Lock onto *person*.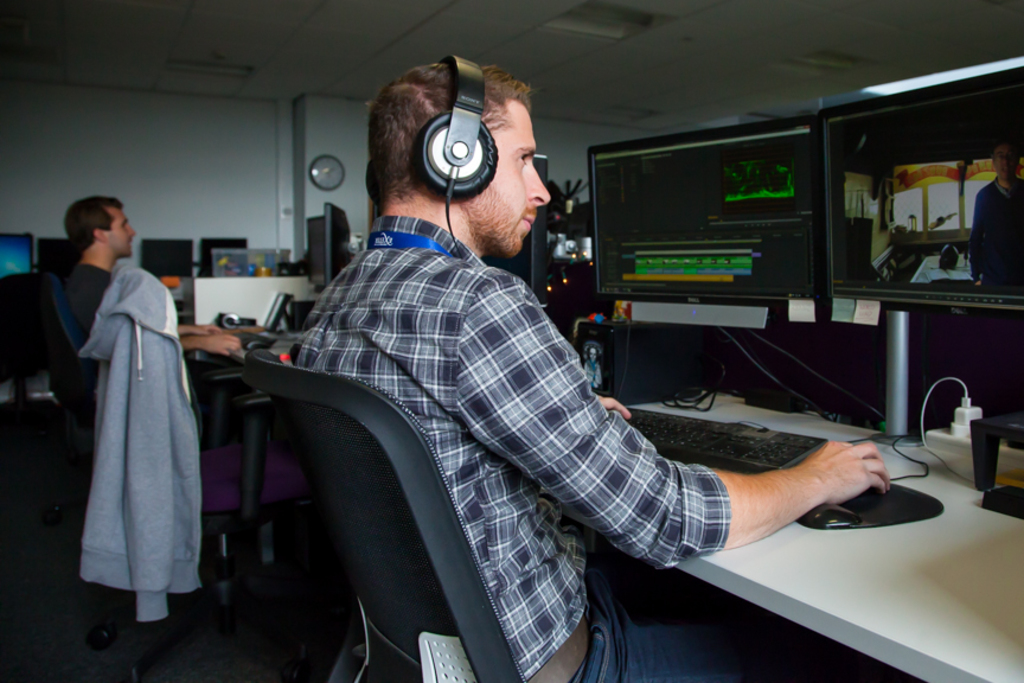
Locked: rect(58, 194, 241, 436).
